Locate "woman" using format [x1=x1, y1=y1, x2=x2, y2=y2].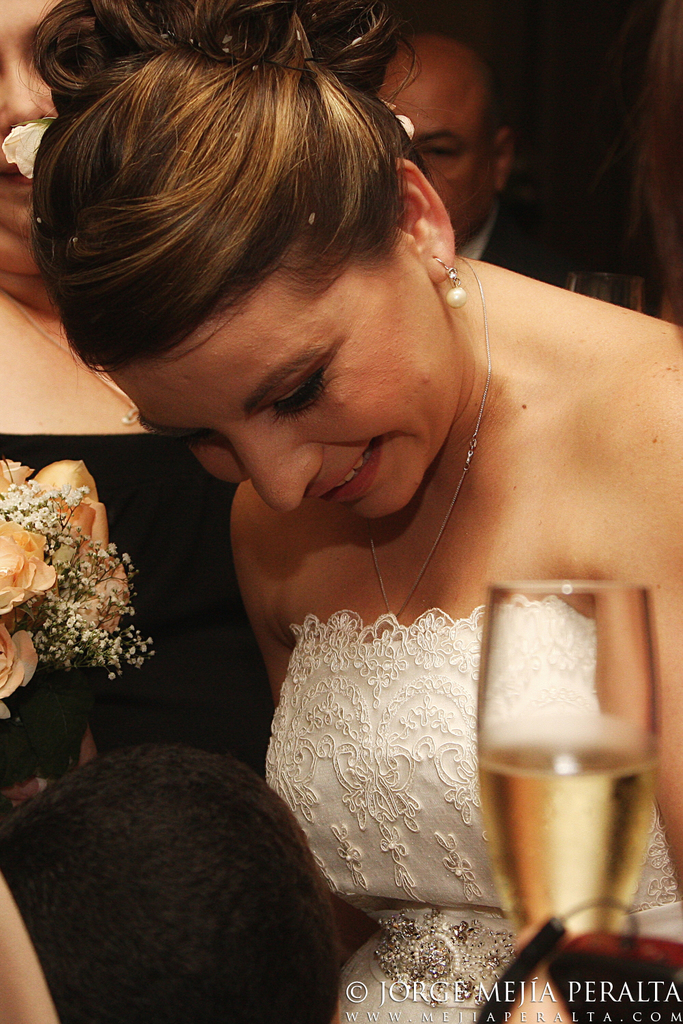
[x1=0, y1=0, x2=356, y2=1023].
